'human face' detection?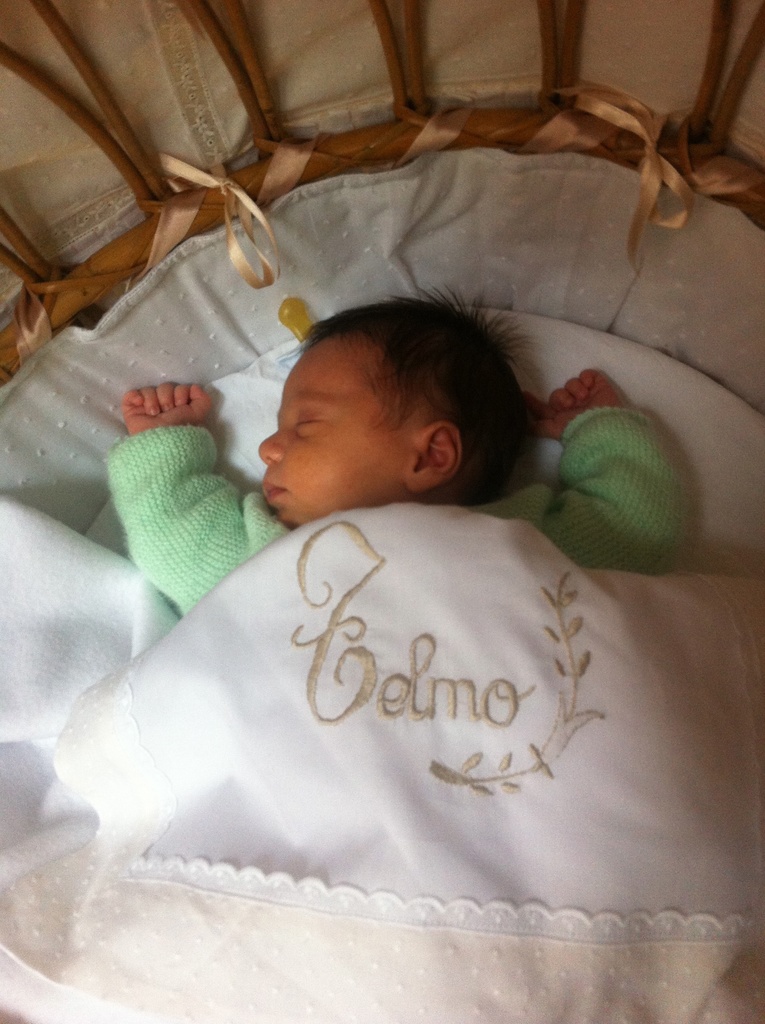
bbox=[261, 340, 398, 526]
